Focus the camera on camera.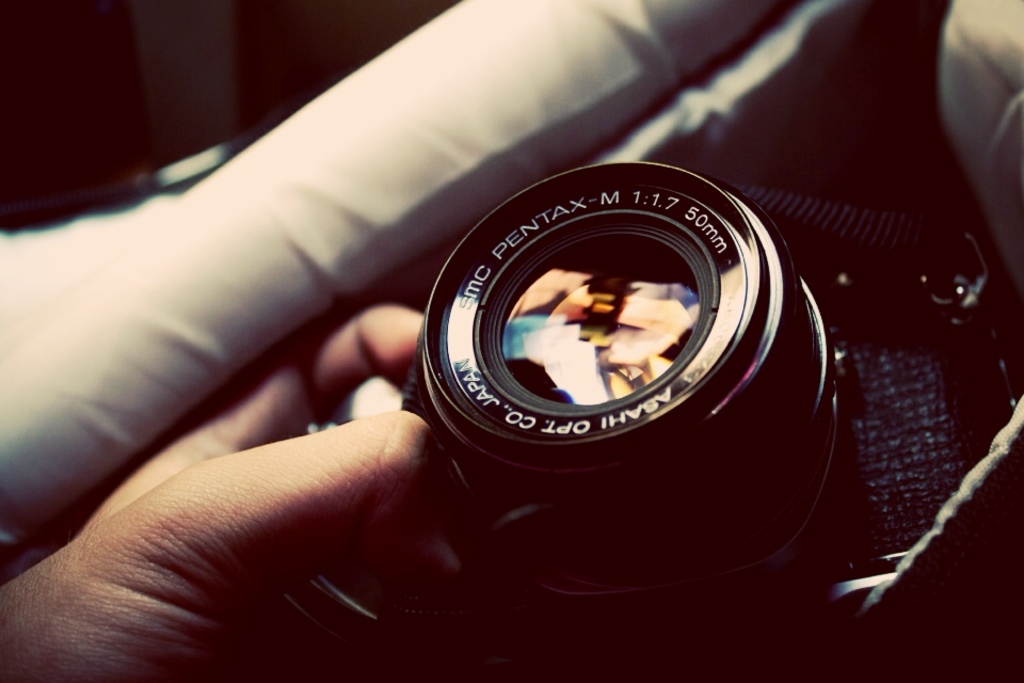
Focus region: [415,162,862,605].
